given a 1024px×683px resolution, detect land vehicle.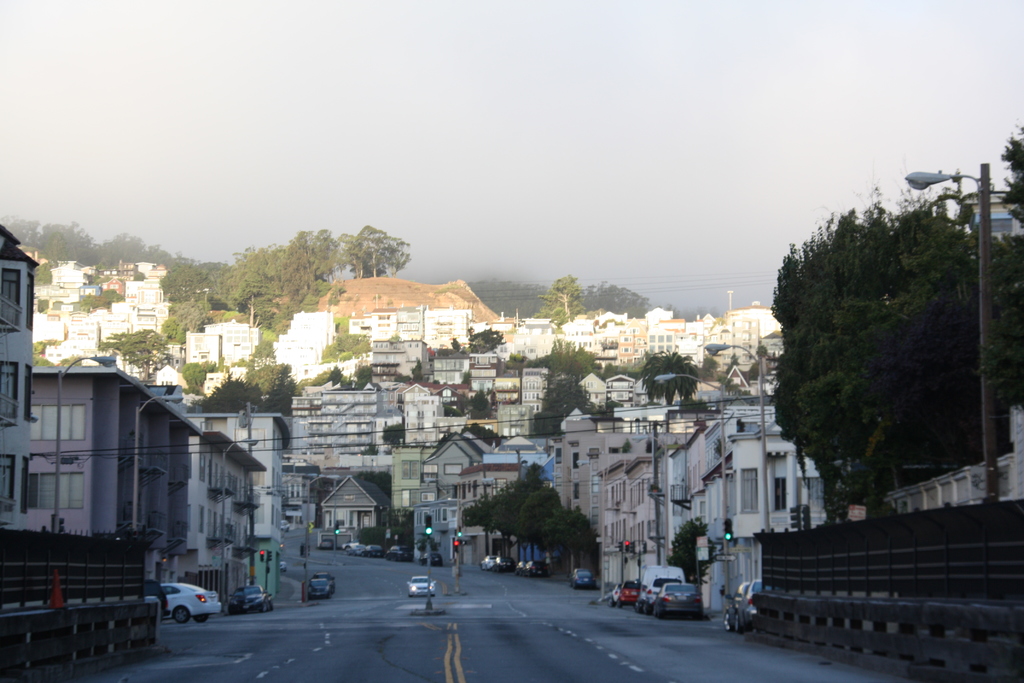
<region>385, 541, 416, 561</region>.
